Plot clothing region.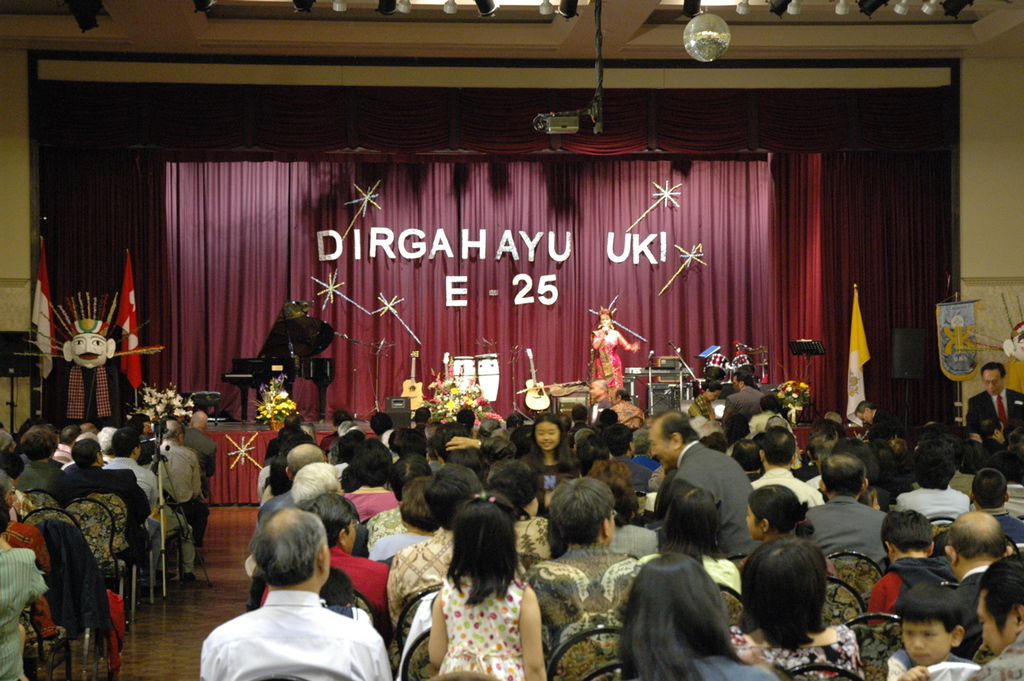
Plotted at Rect(393, 534, 429, 558).
